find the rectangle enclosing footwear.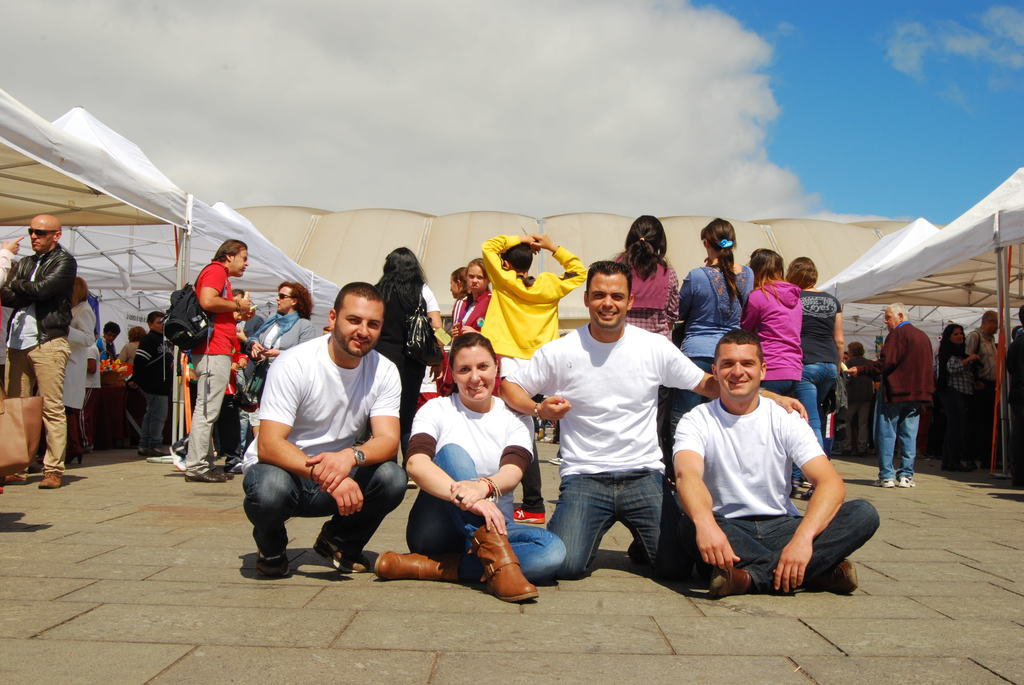
[182,465,234,487].
